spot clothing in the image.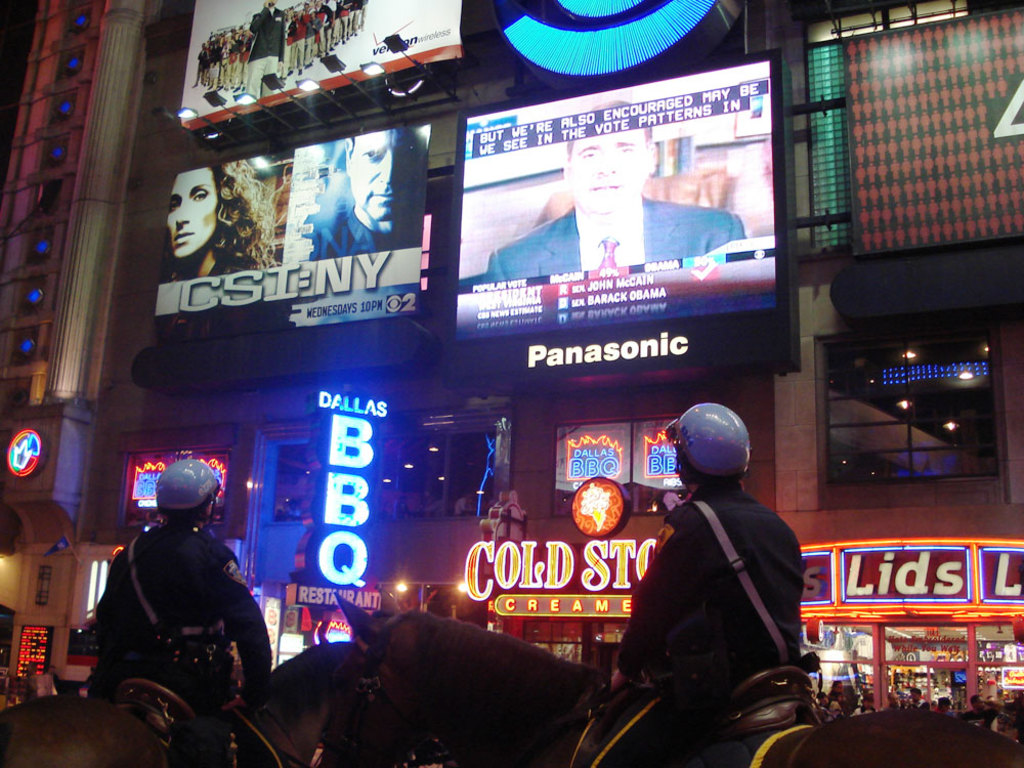
clothing found at 84, 519, 272, 767.
